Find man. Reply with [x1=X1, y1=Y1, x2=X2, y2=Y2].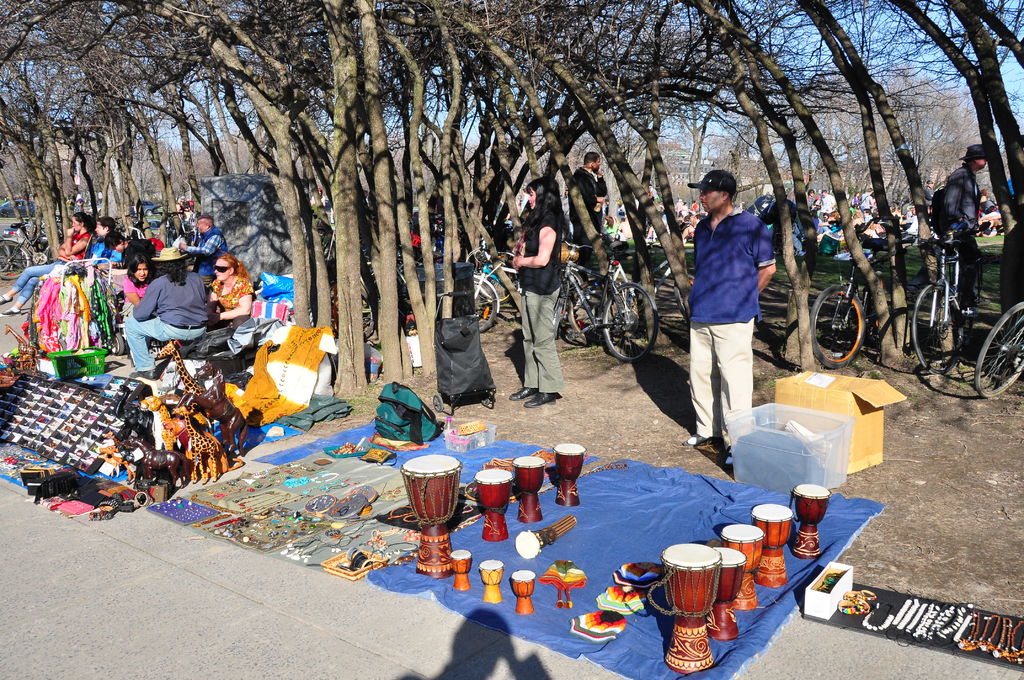
[x1=120, y1=241, x2=209, y2=379].
